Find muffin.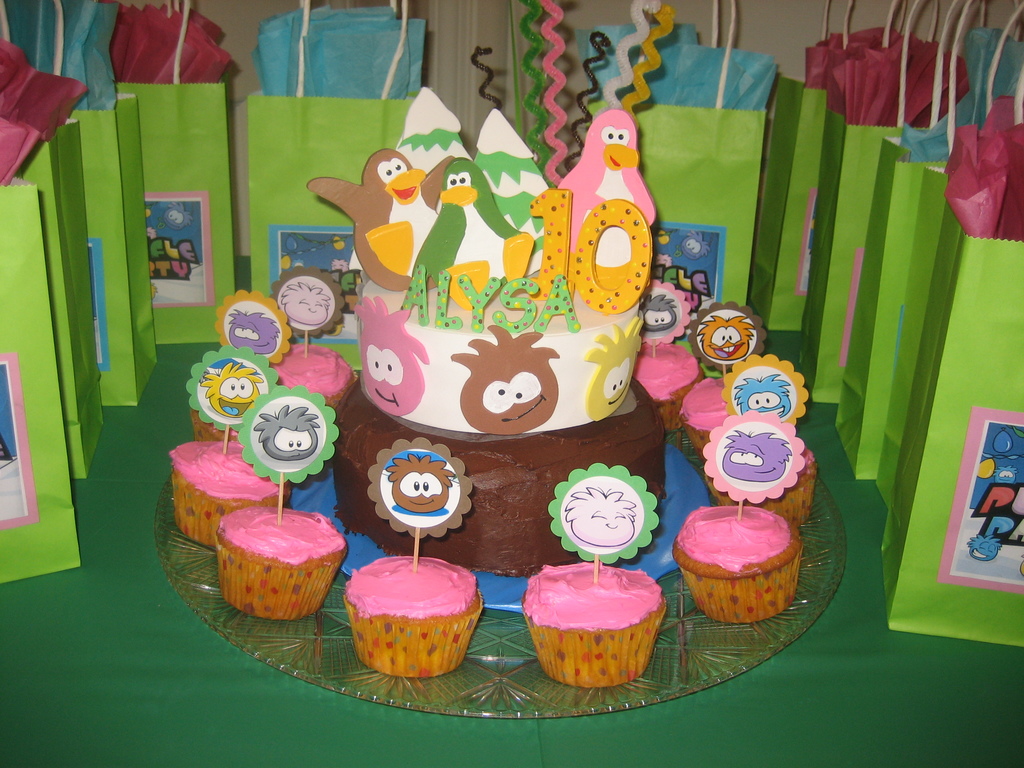
(left=190, top=399, right=243, bottom=442).
